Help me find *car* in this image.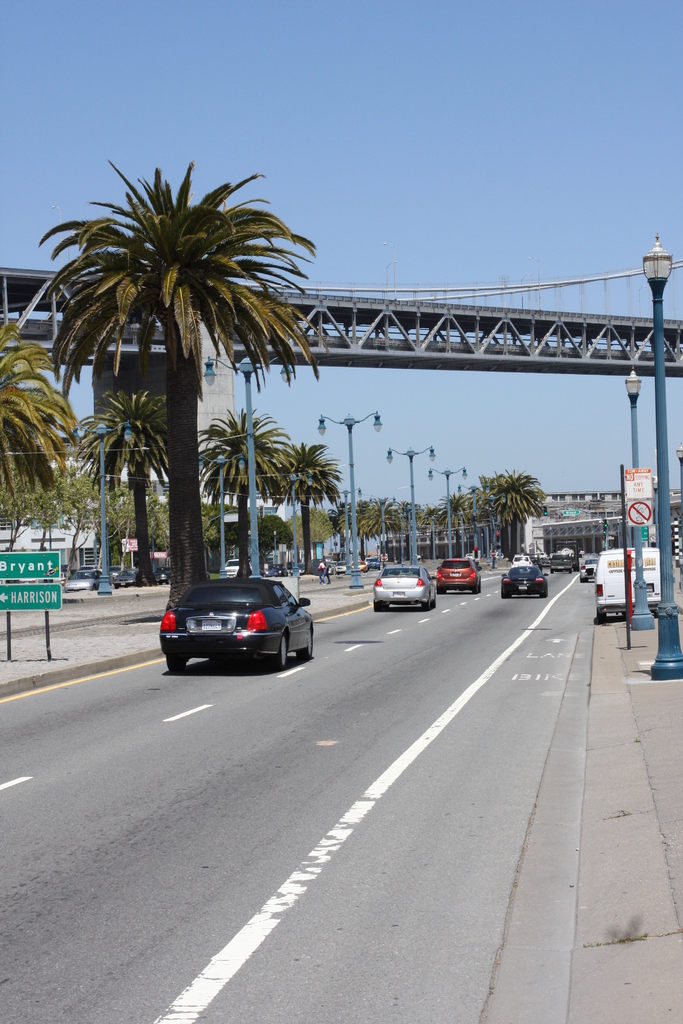
Found it: 348, 559, 367, 570.
